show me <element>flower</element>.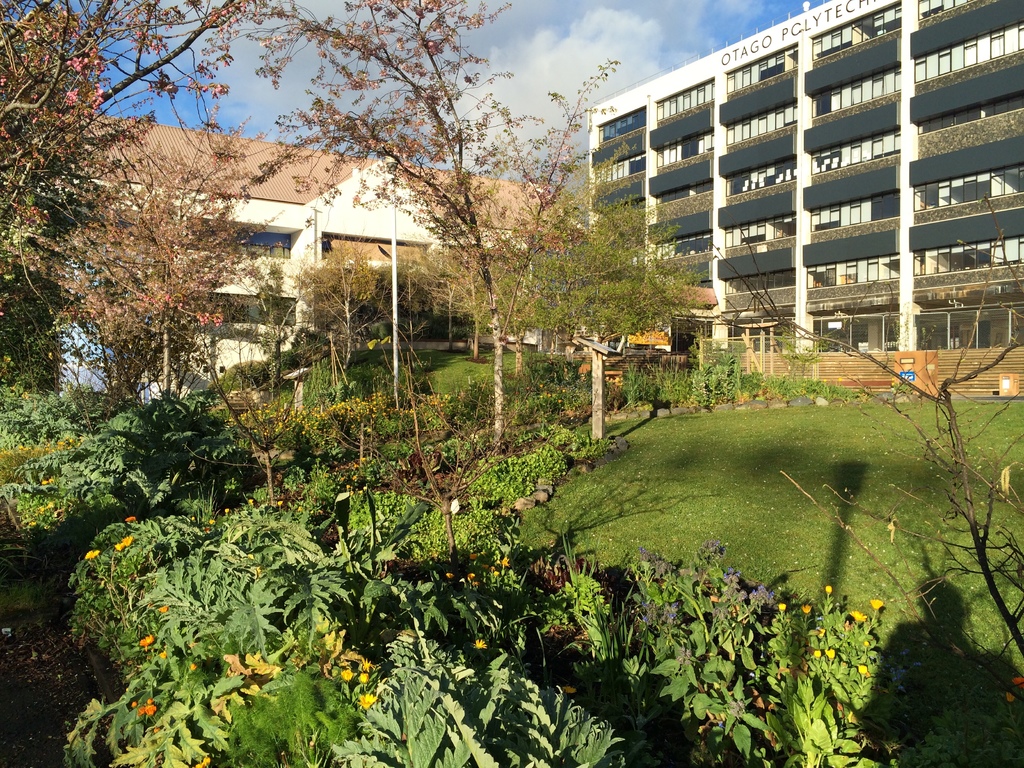
<element>flower</element> is here: 470/639/488/654.
